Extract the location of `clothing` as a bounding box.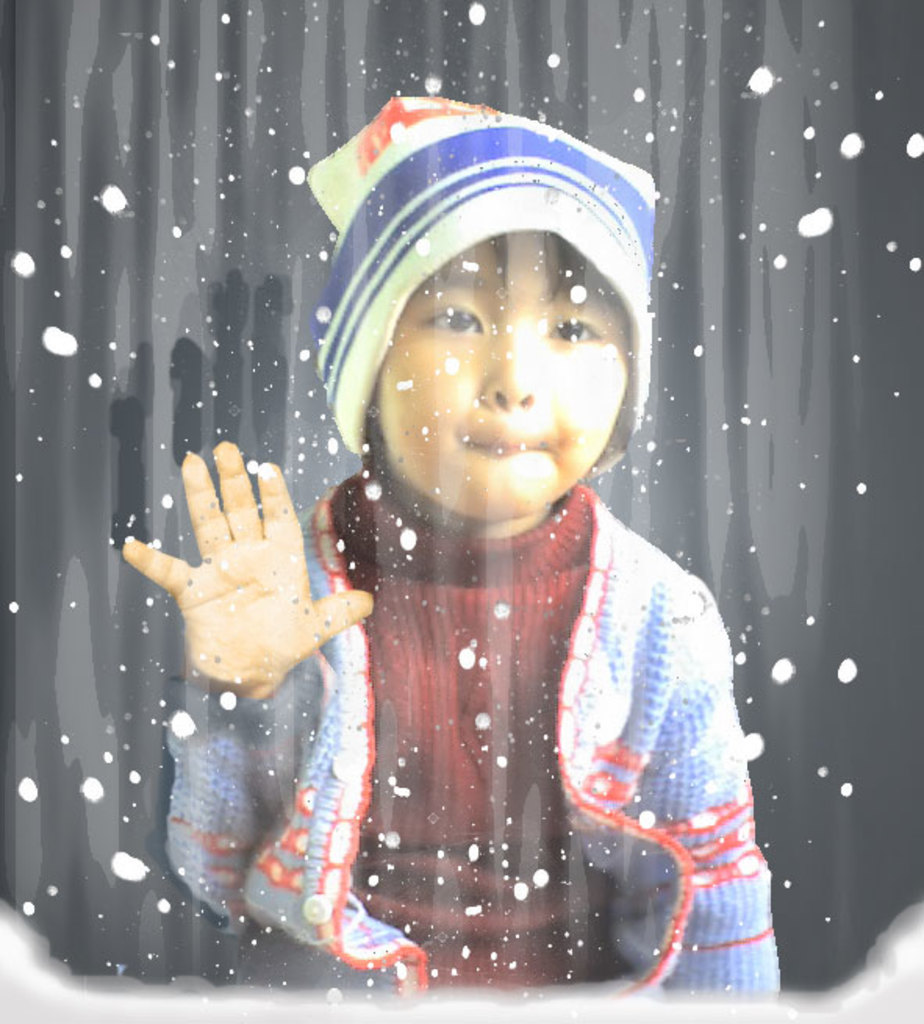
region(147, 464, 774, 1004).
